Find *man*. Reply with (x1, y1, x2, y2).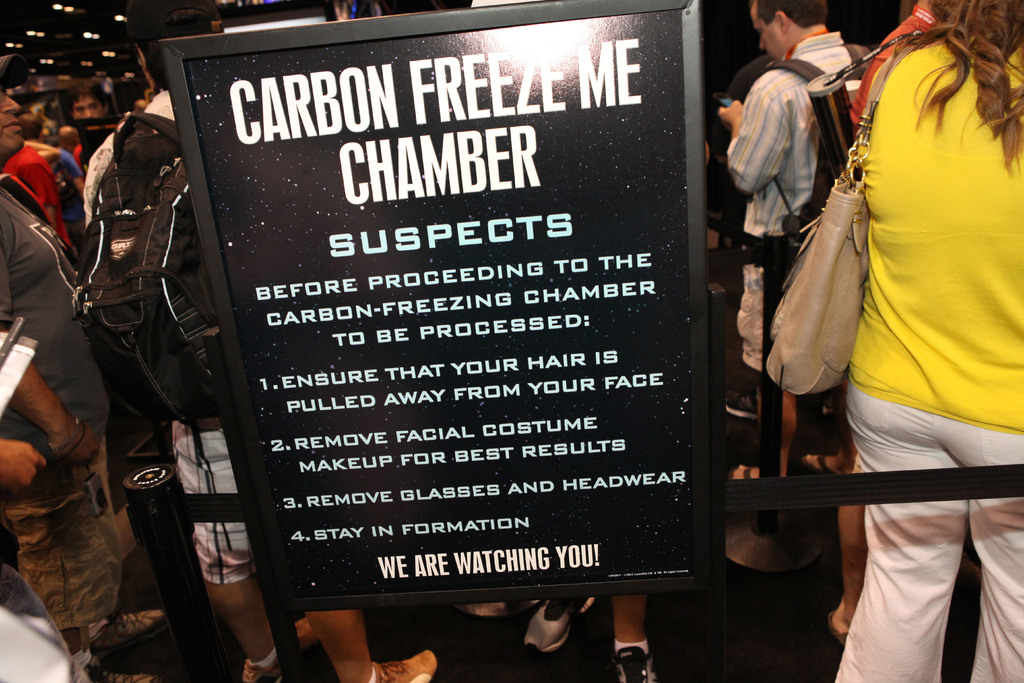
(0, 83, 123, 682).
